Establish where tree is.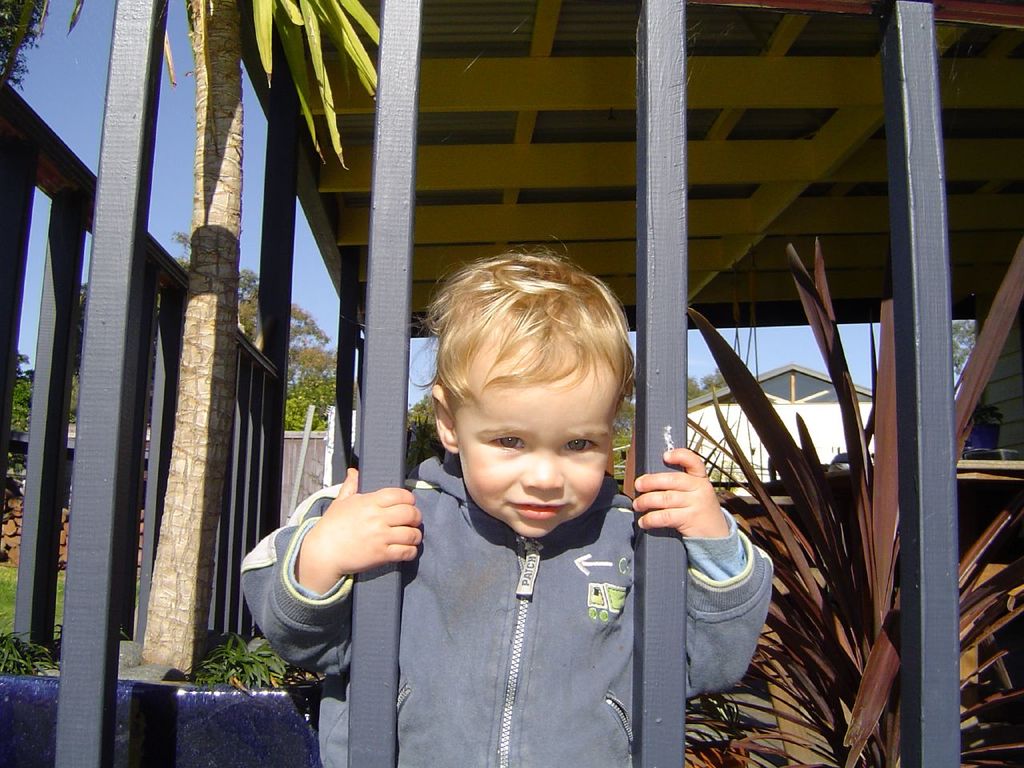
Established at x1=406 y1=366 x2=732 y2=472.
